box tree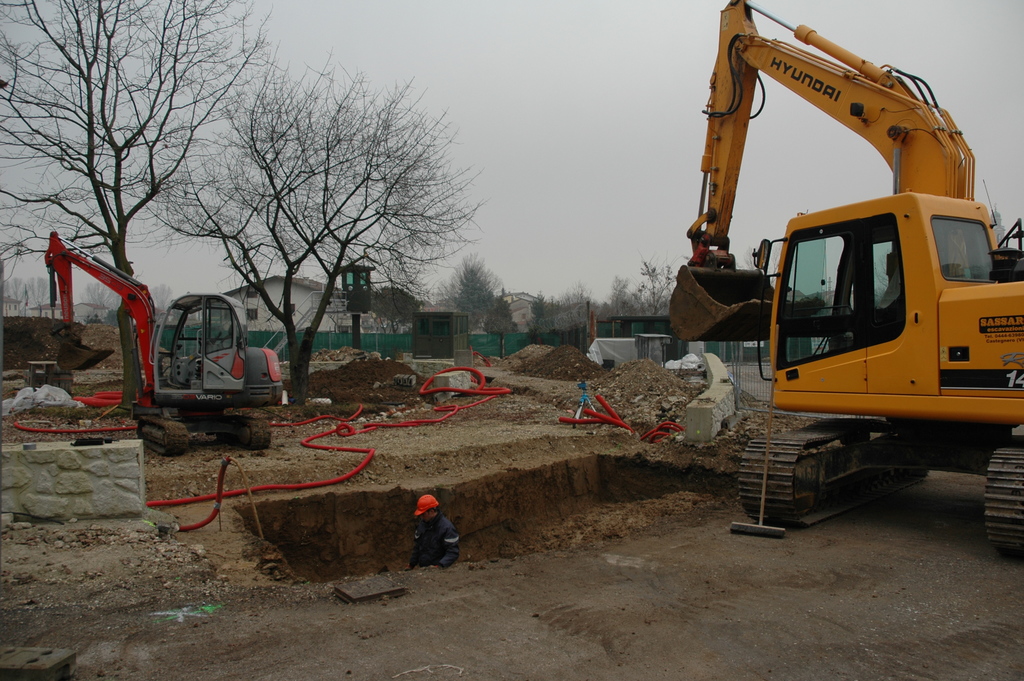
l=131, t=37, r=477, b=406
